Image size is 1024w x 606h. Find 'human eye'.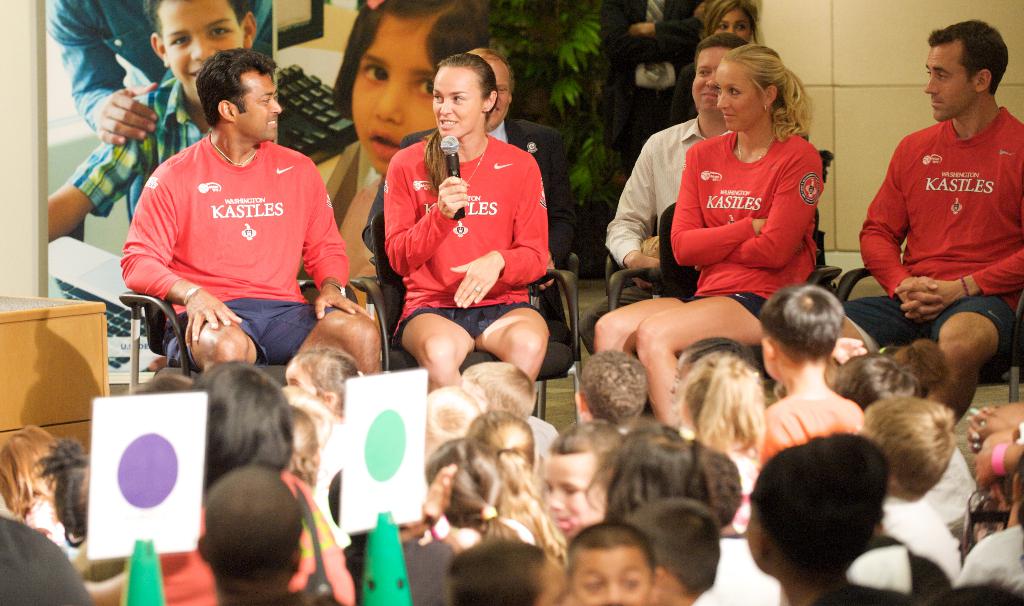
select_region(728, 88, 741, 96).
